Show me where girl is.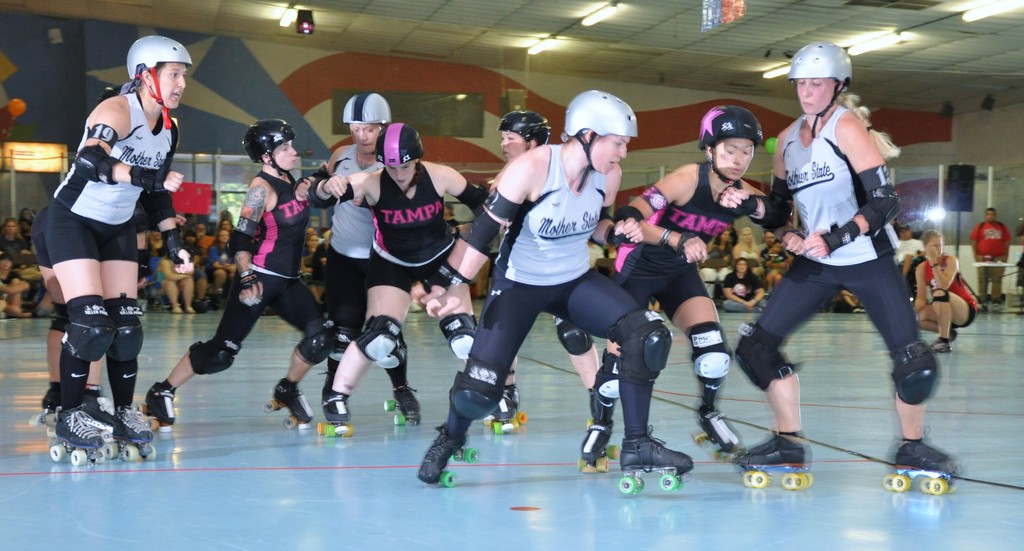
girl is at [x1=740, y1=226, x2=755, y2=254].
